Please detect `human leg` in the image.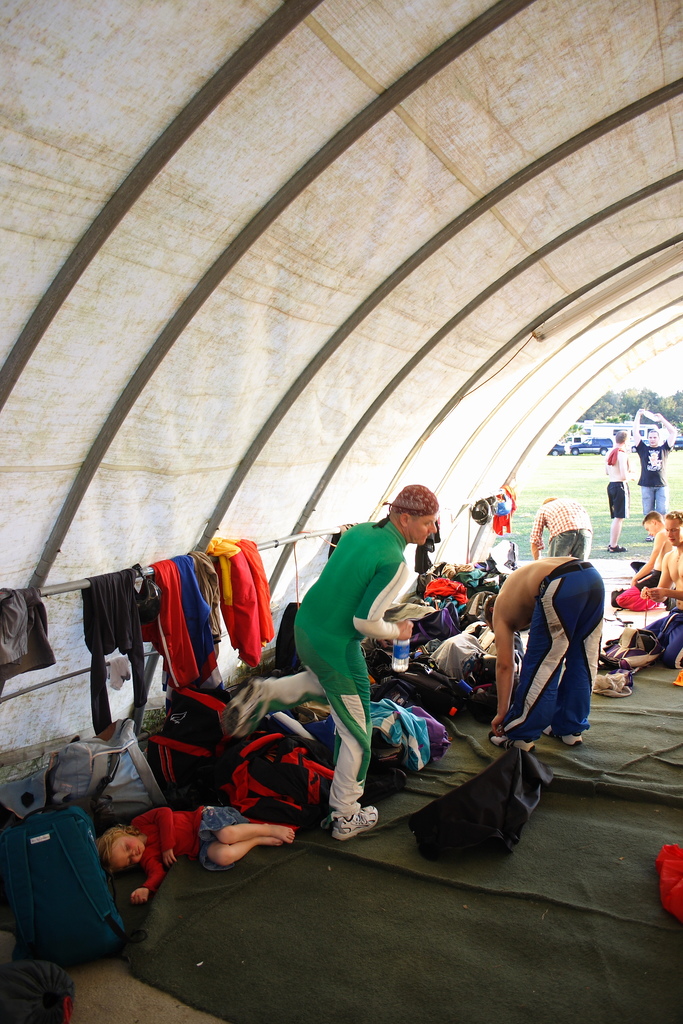
left=605, top=484, right=623, bottom=552.
